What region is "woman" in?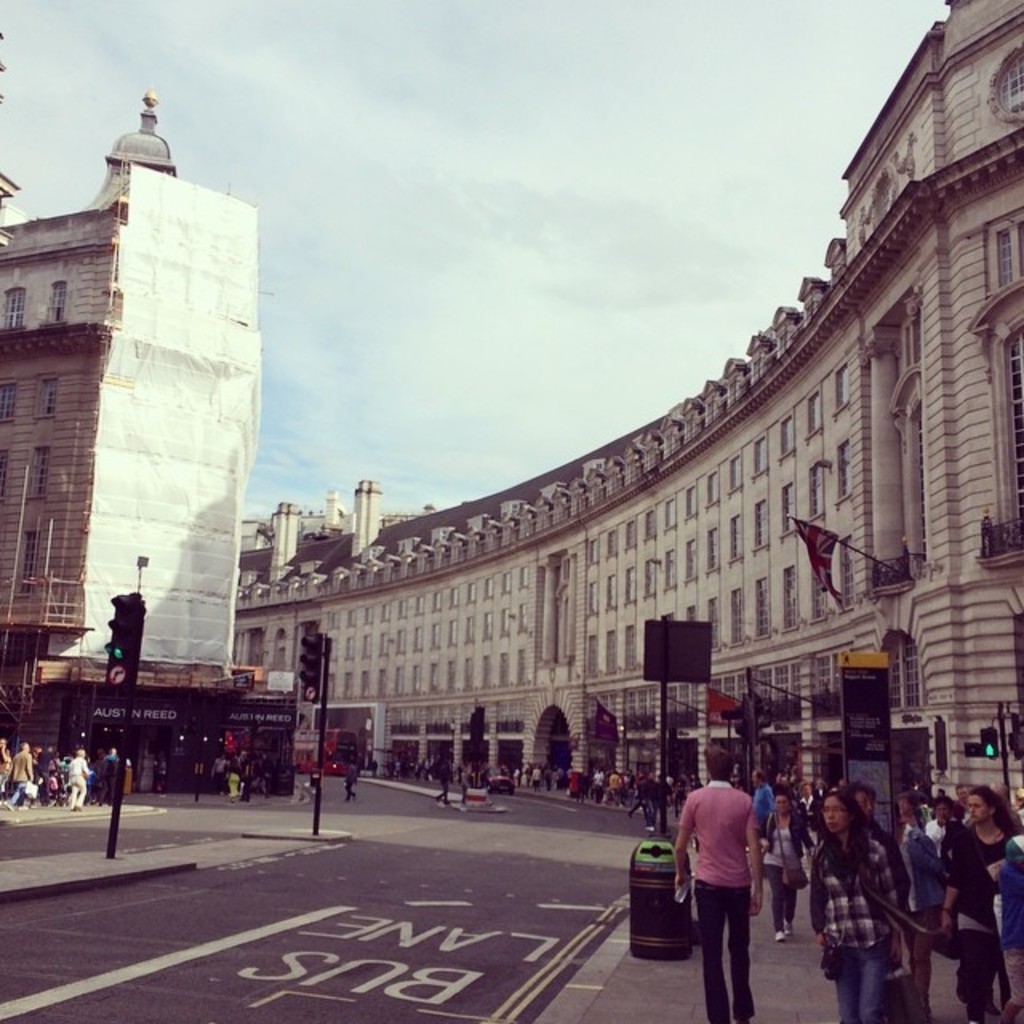
bbox(941, 786, 1022, 1022).
